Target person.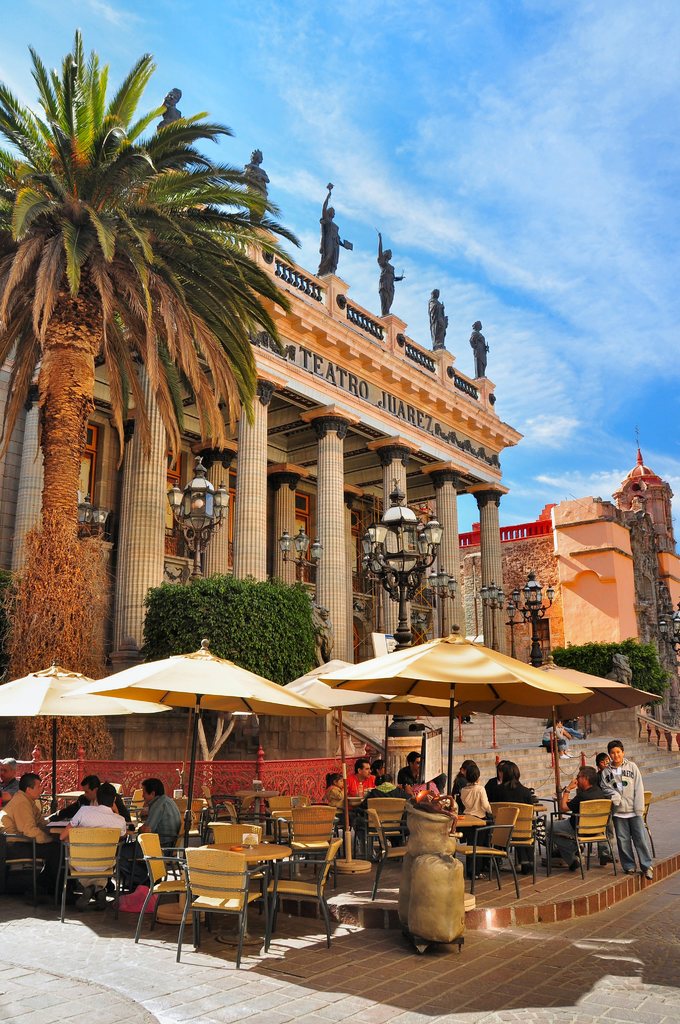
Target region: (49,774,127,831).
